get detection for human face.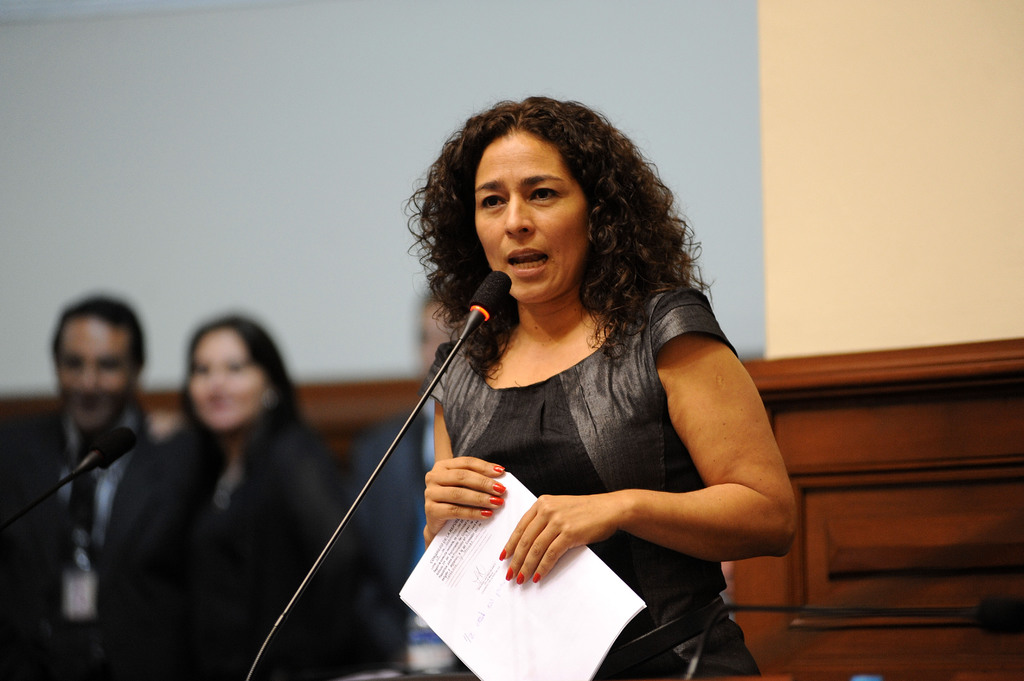
Detection: <box>186,325,269,431</box>.
